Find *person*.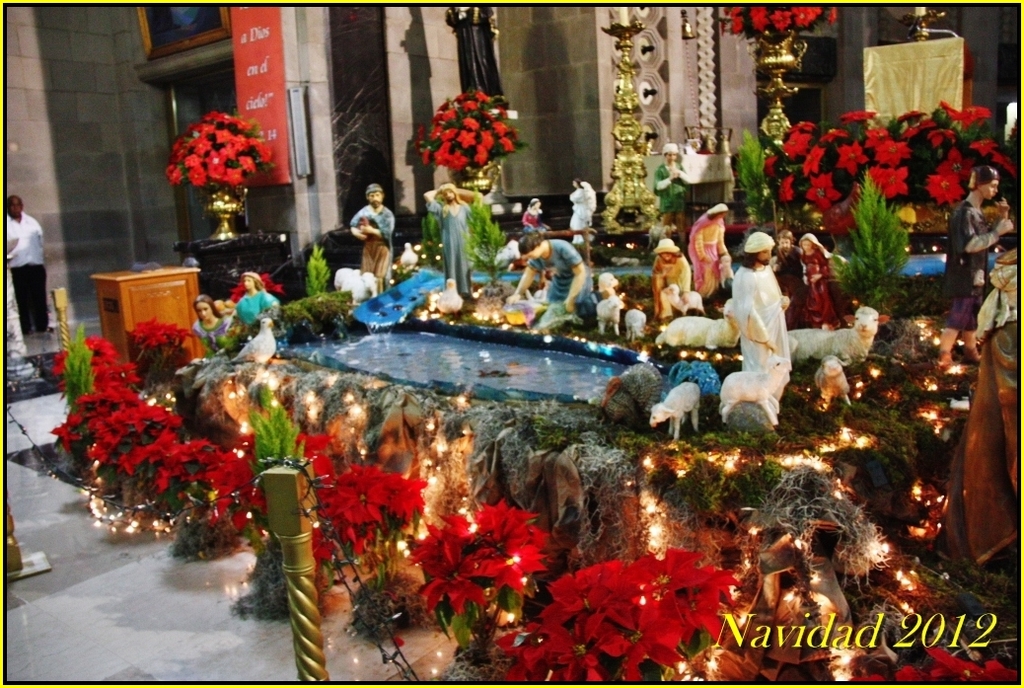
region(347, 182, 397, 286).
